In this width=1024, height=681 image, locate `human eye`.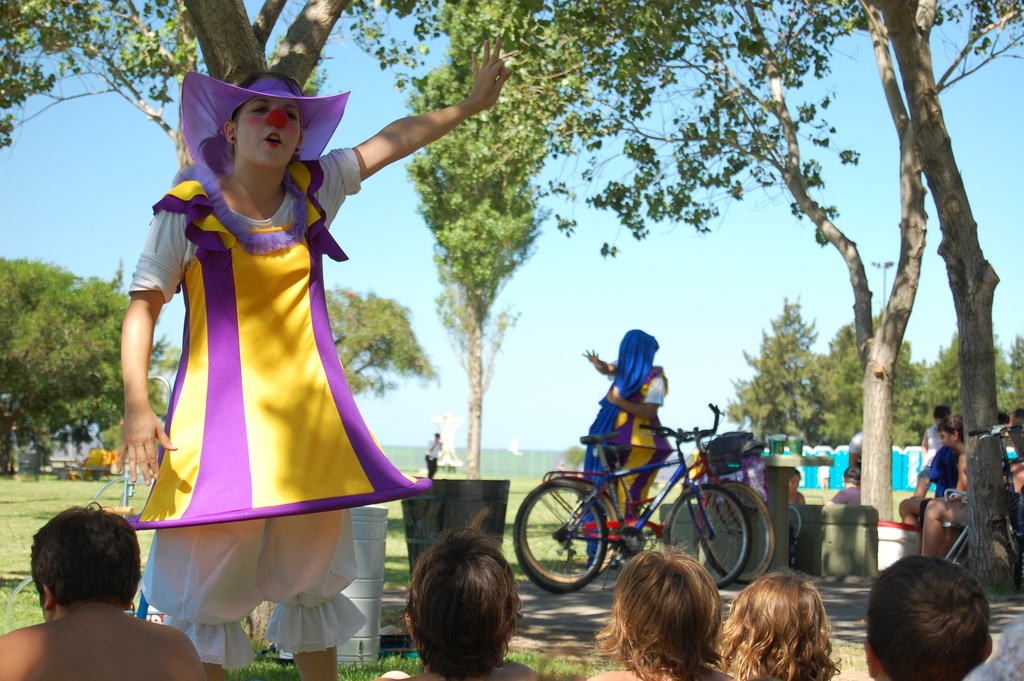
Bounding box: [left=285, top=109, right=301, bottom=121].
